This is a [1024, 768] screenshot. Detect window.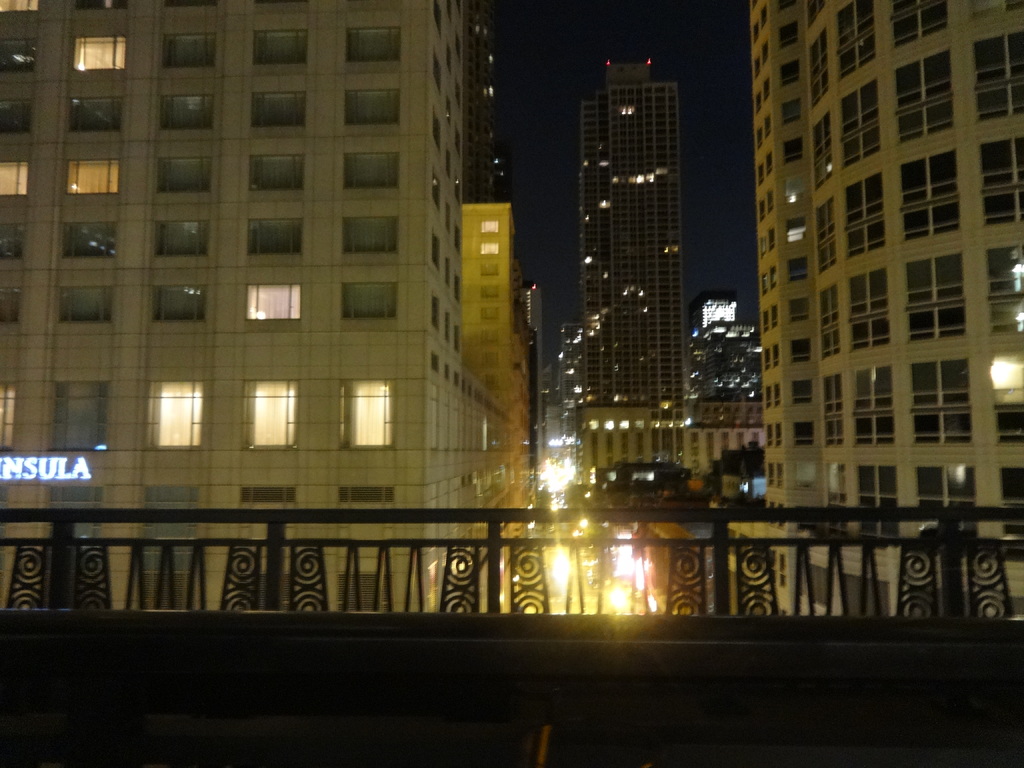
x1=446 y1=45 x2=455 y2=69.
